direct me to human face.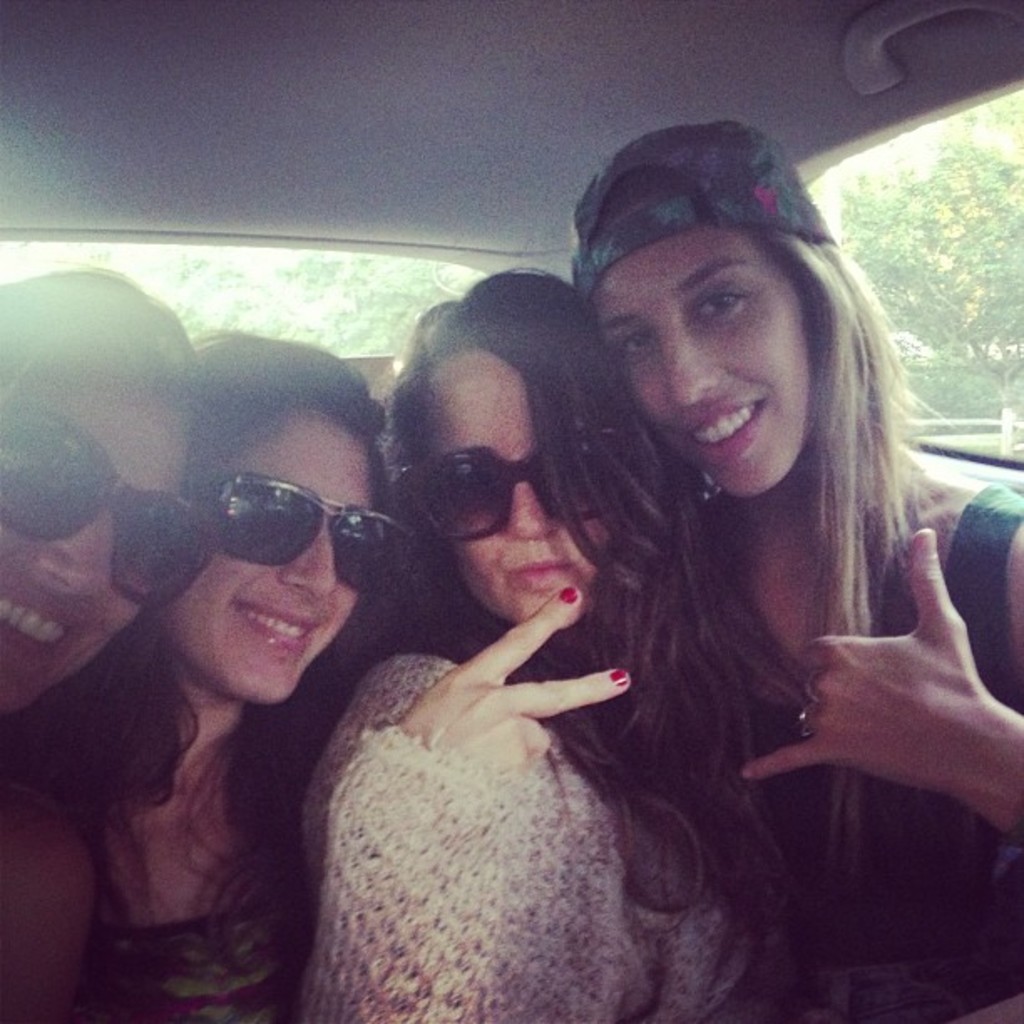
Direction: pyautogui.locateOnScreen(430, 345, 609, 617).
